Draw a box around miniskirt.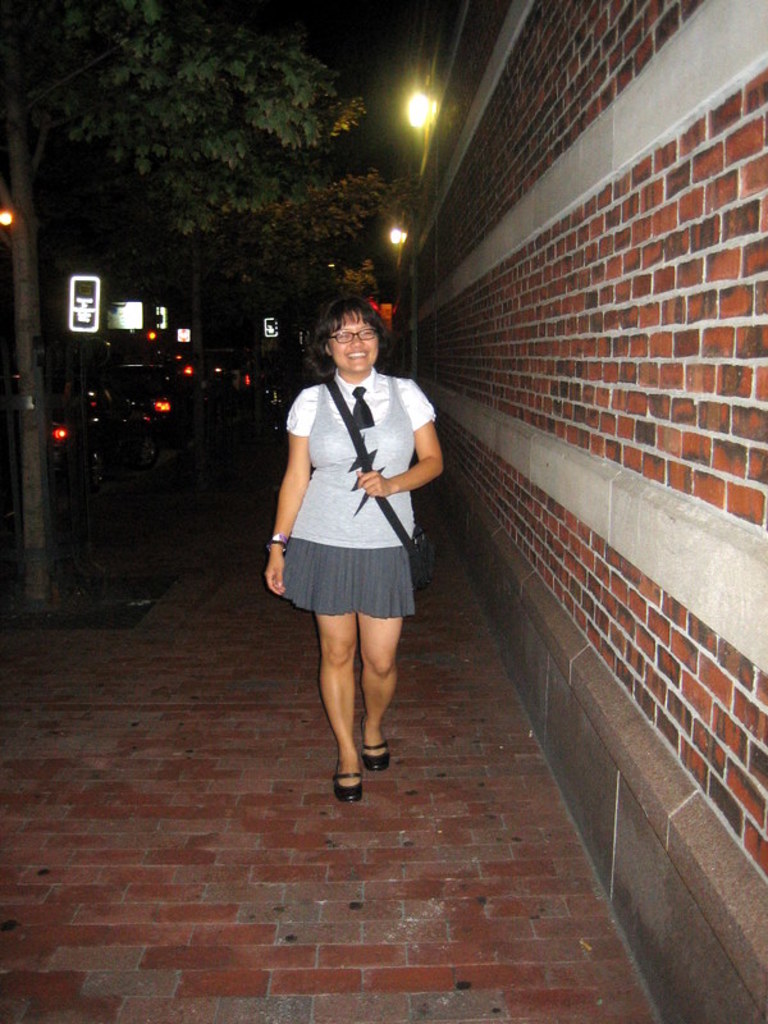
BBox(276, 541, 415, 620).
